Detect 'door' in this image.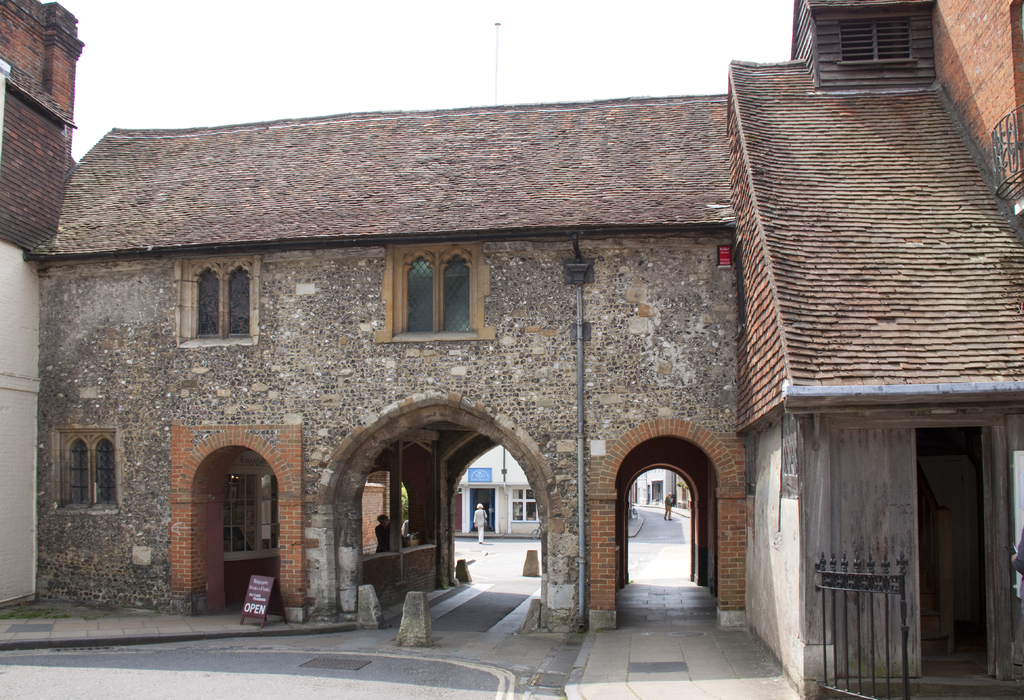
Detection: l=980, t=436, r=995, b=681.
